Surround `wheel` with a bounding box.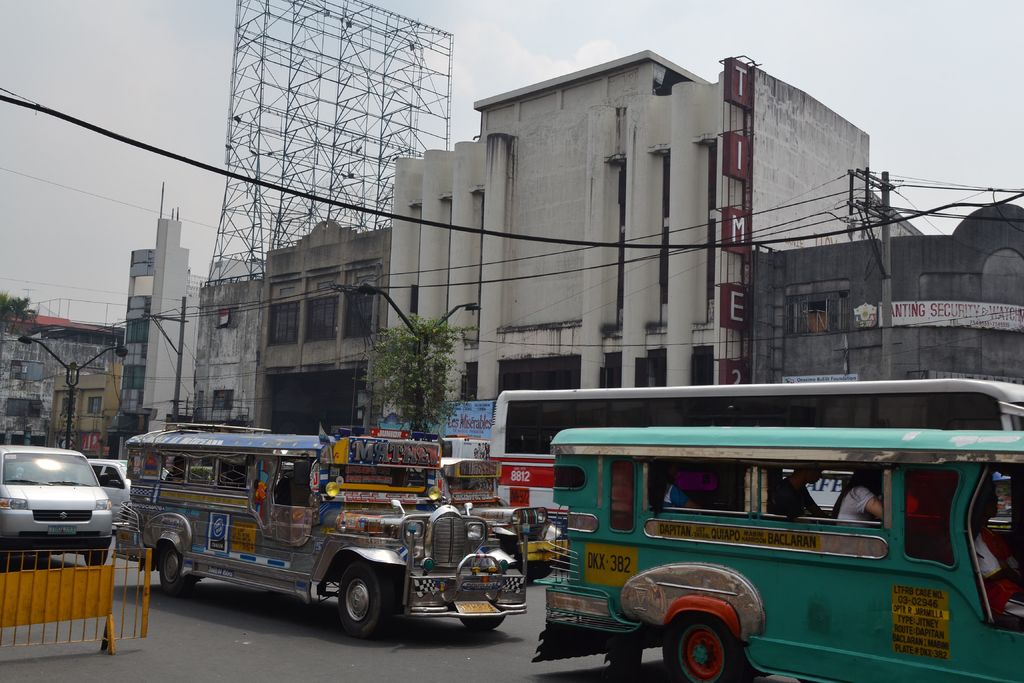
detection(83, 549, 111, 568).
